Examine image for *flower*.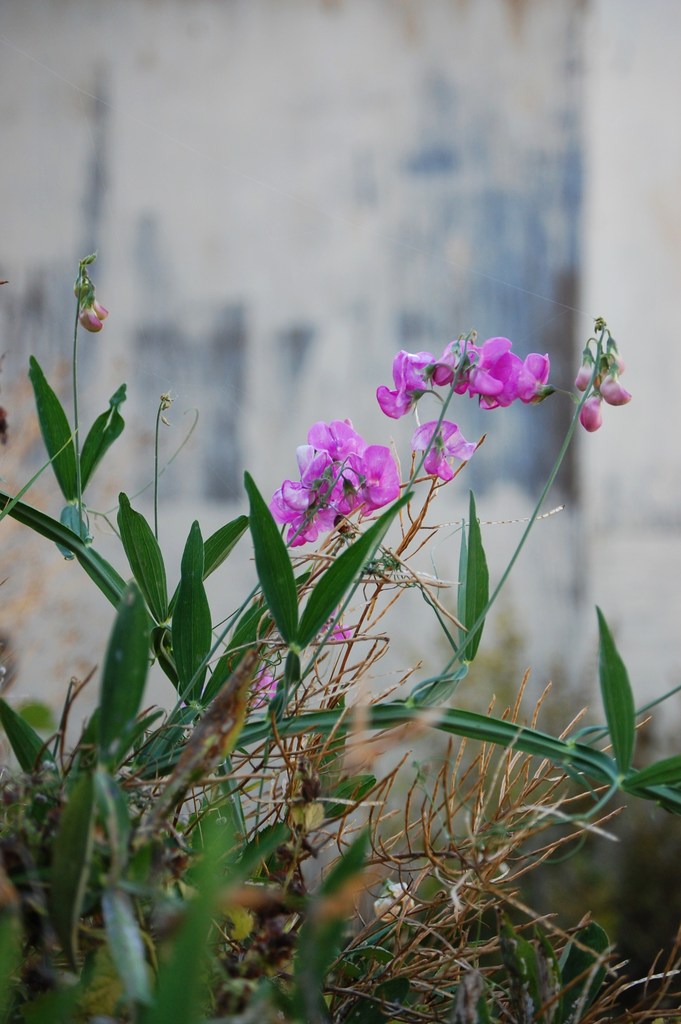
Examination result: [left=408, top=412, right=477, bottom=476].
